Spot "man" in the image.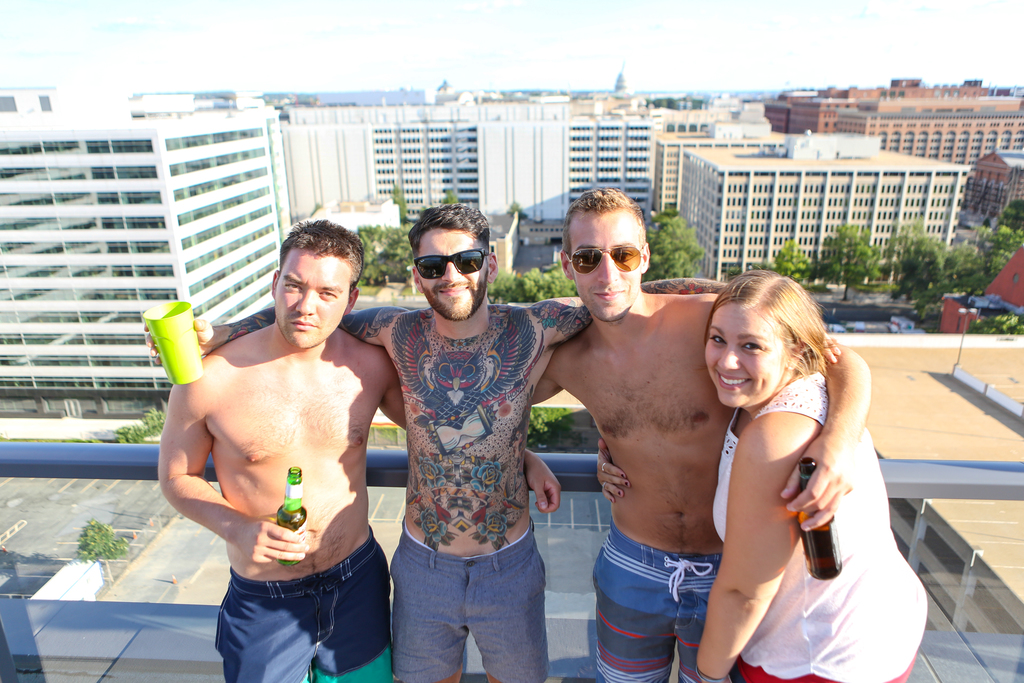
"man" found at pyautogui.locateOnScreen(535, 186, 879, 682).
